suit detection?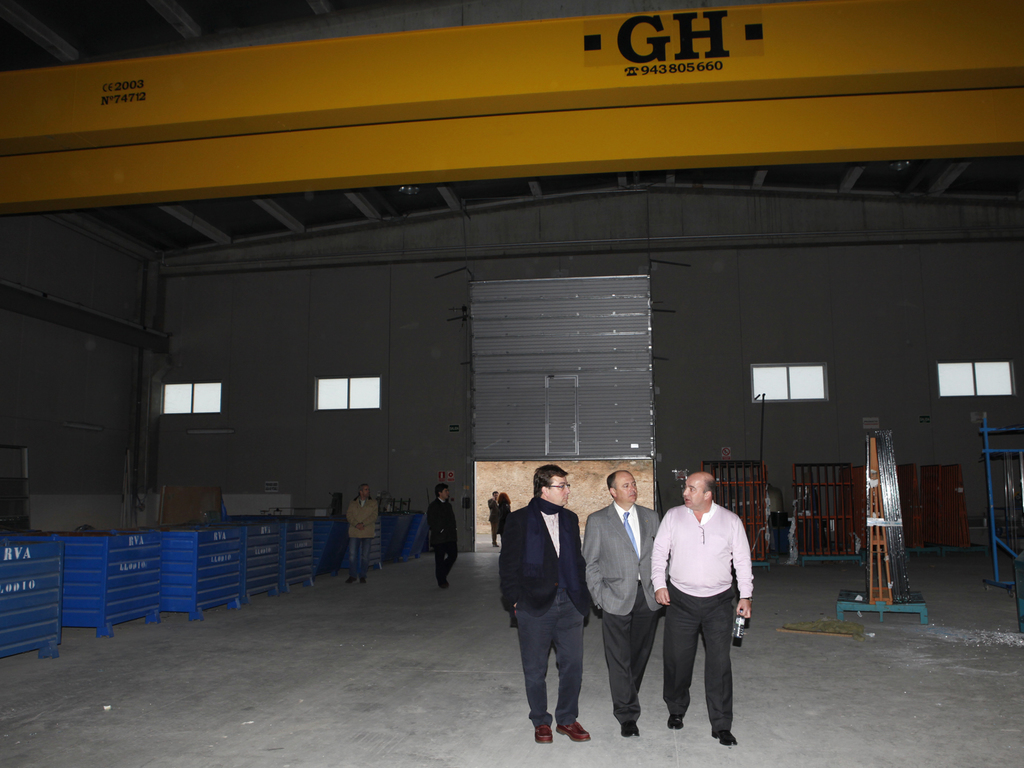
detection(504, 479, 596, 743)
